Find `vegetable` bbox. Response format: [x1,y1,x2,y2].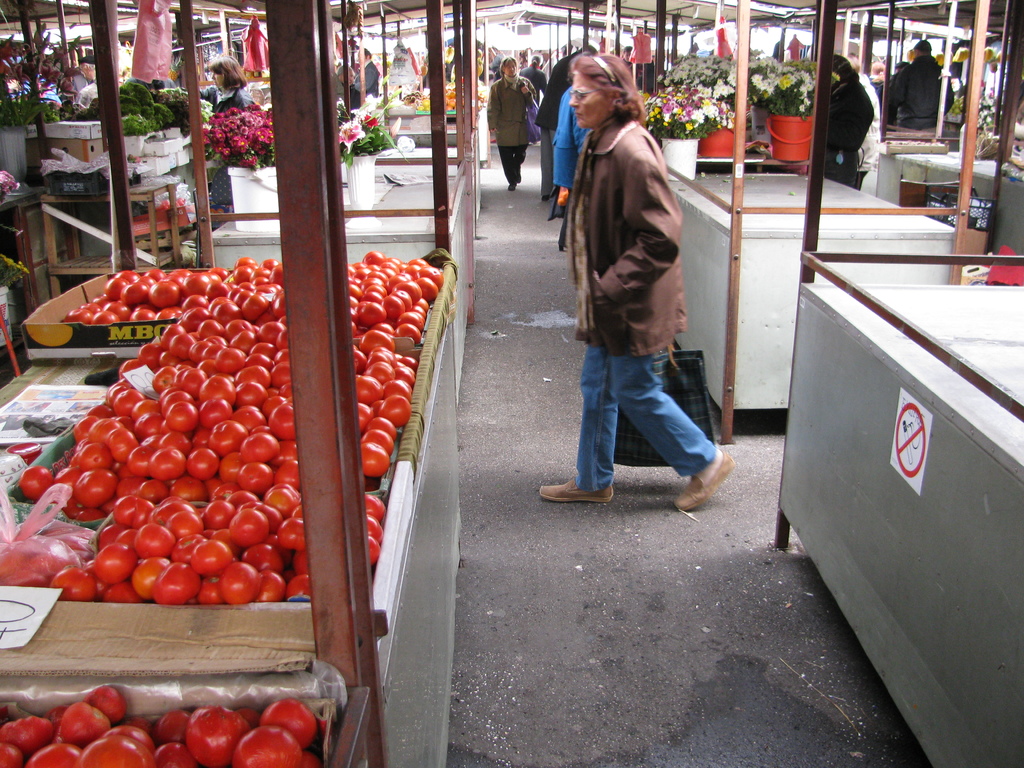
[366,534,383,566].
